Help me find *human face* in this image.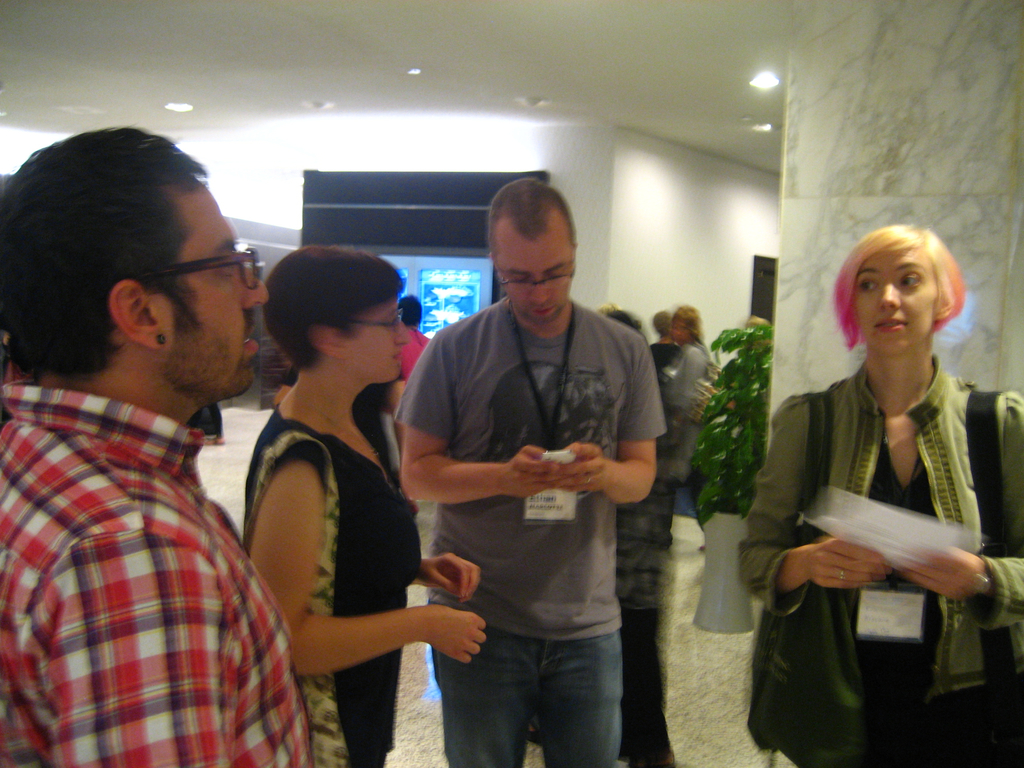
Found it: [147,176,272,408].
